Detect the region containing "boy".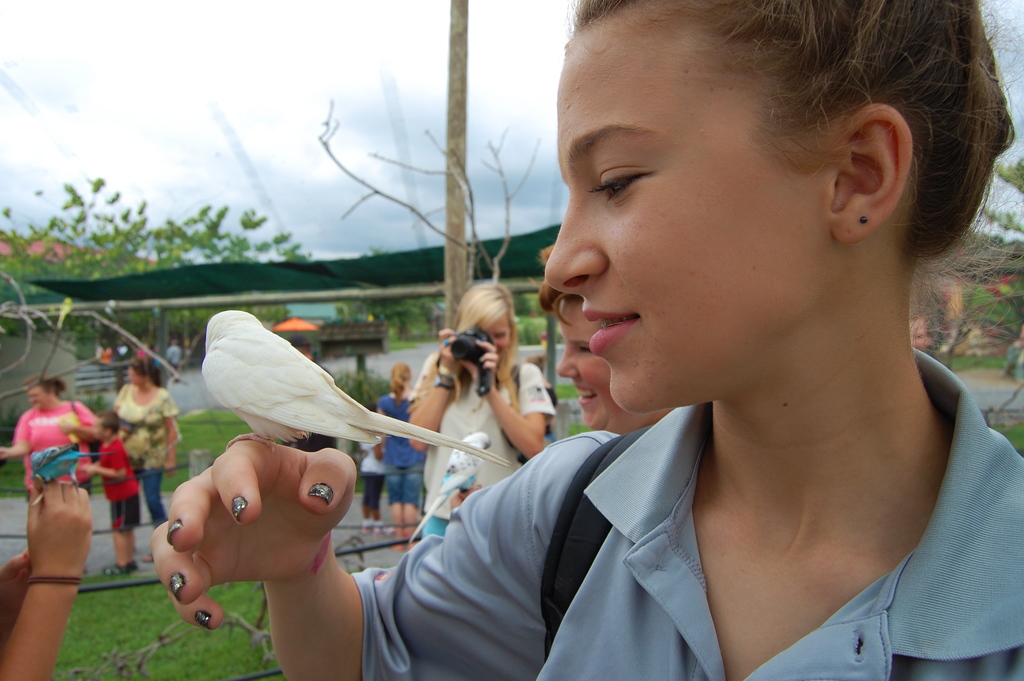
[x1=533, y1=279, x2=676, y2=436].
